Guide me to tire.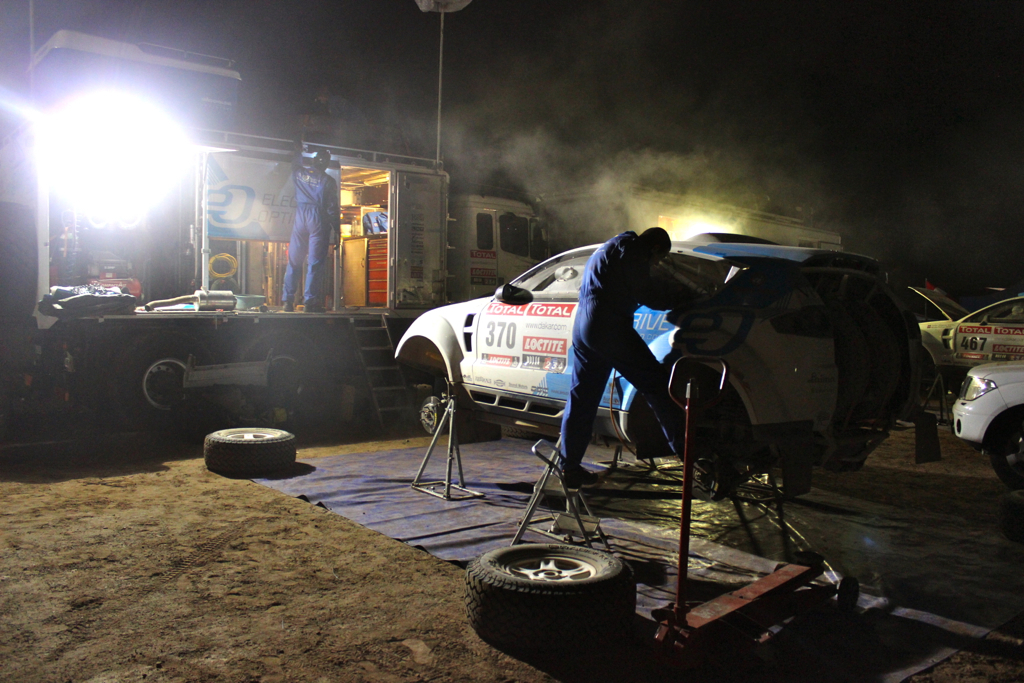
Guidance: (205, 429, 298, 475).
